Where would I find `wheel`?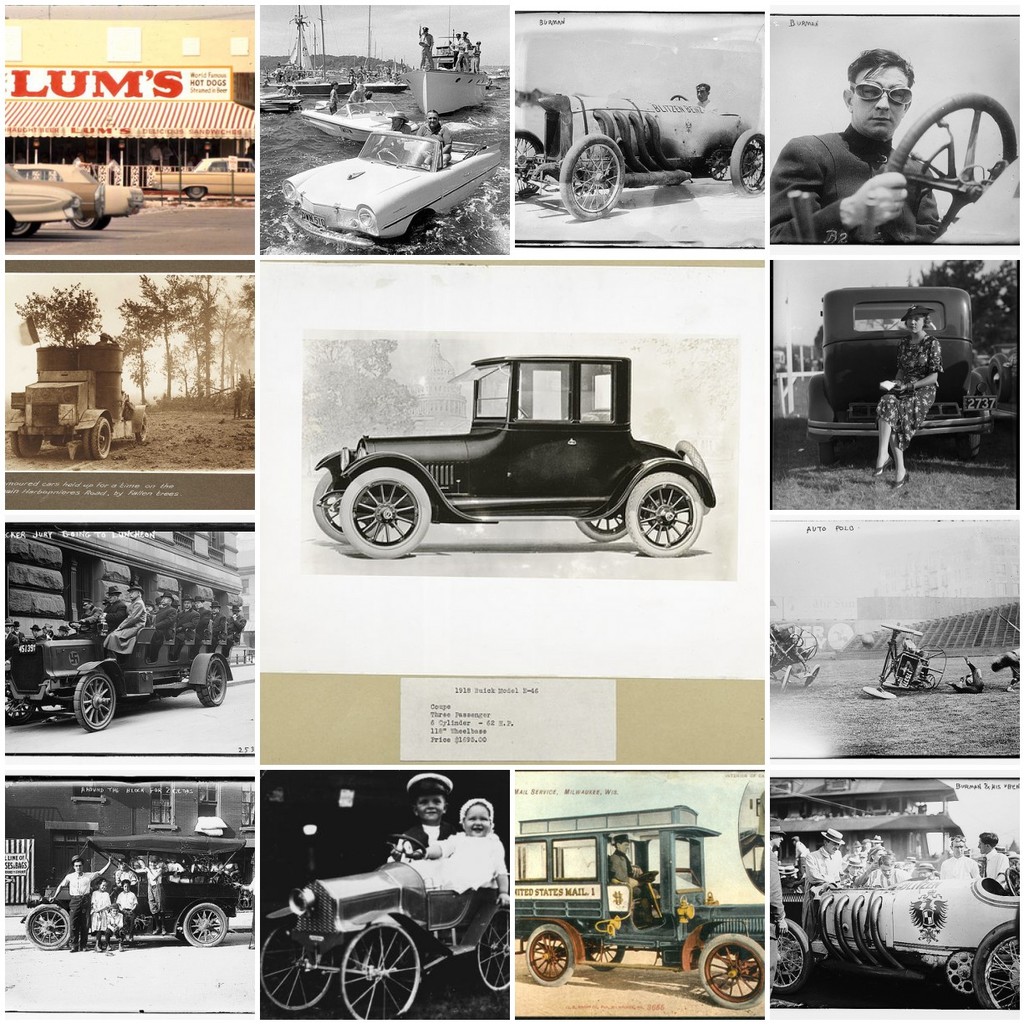
At left=183, top=903, right=222, bottom=949.
